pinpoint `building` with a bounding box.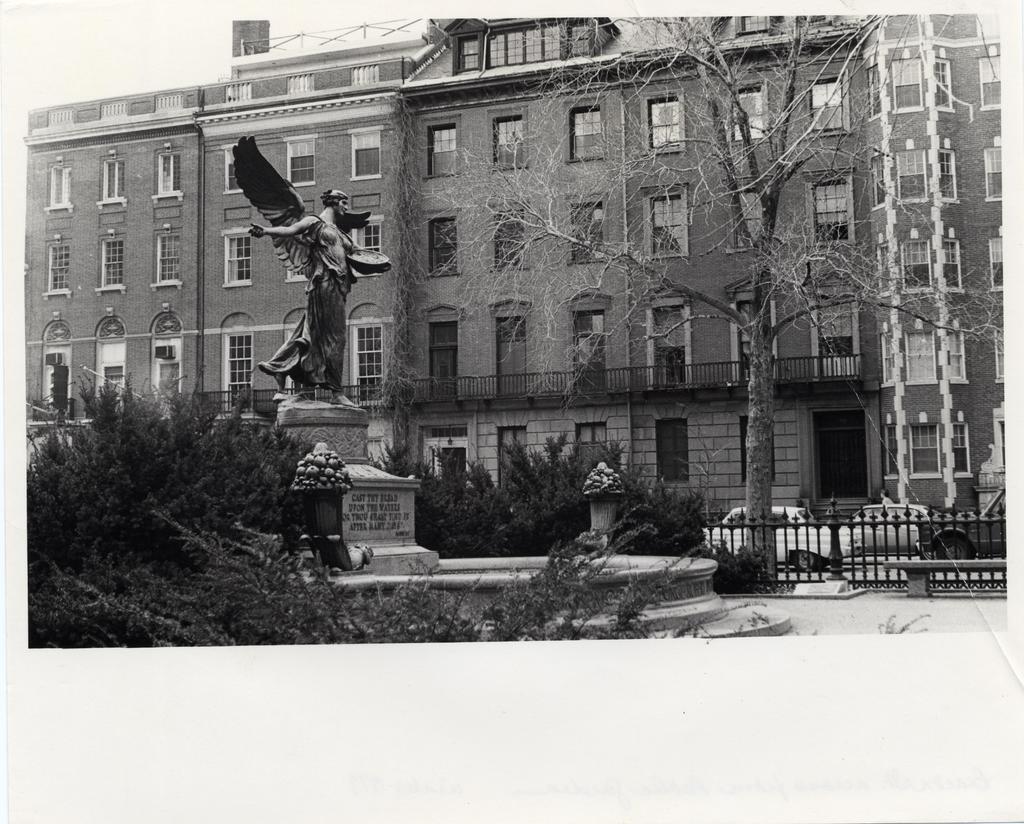
detection(863, 6, 1011, 517).
